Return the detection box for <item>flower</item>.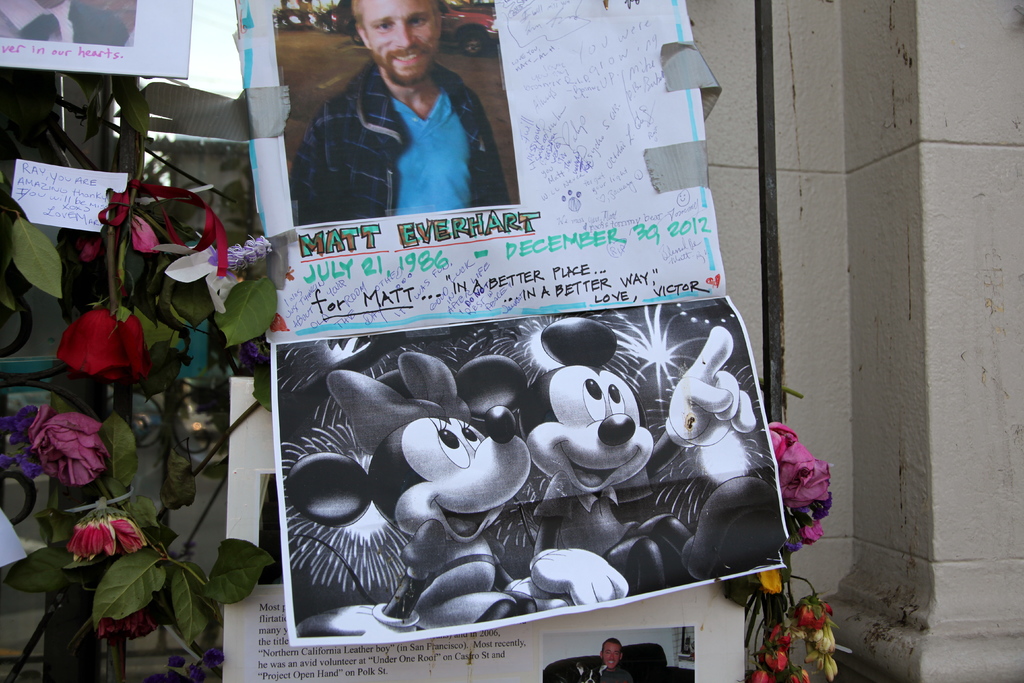
crop(63, 507, 148, 562).
